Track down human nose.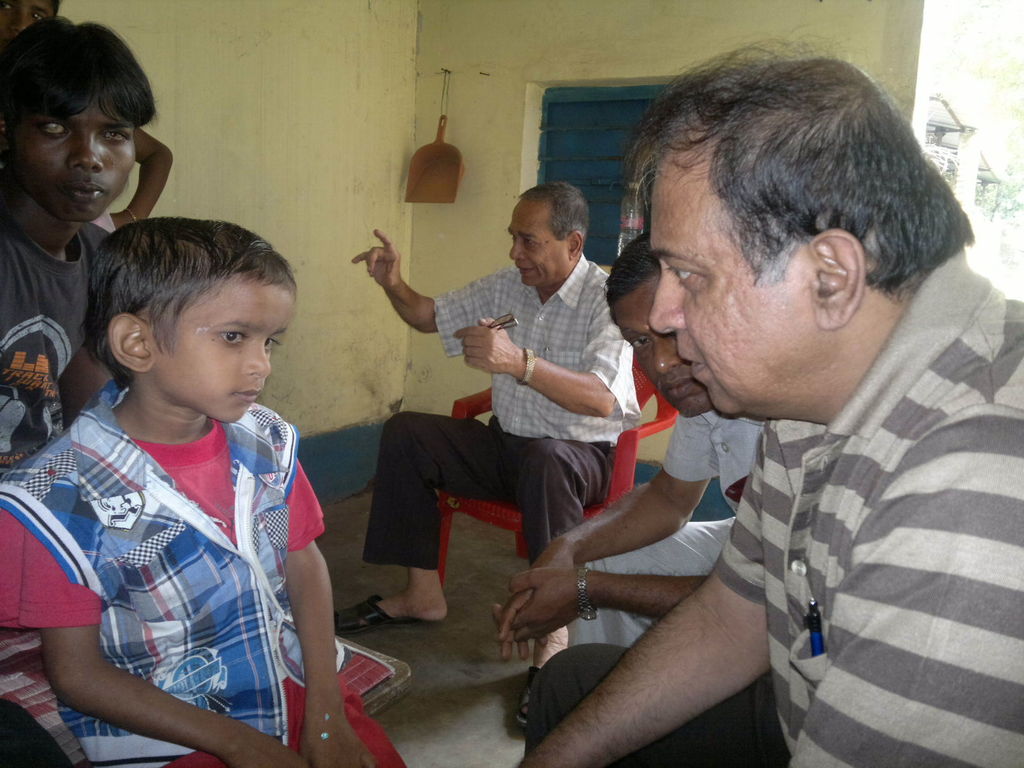
Tracked to BBox(510, 236, 527, 261).
